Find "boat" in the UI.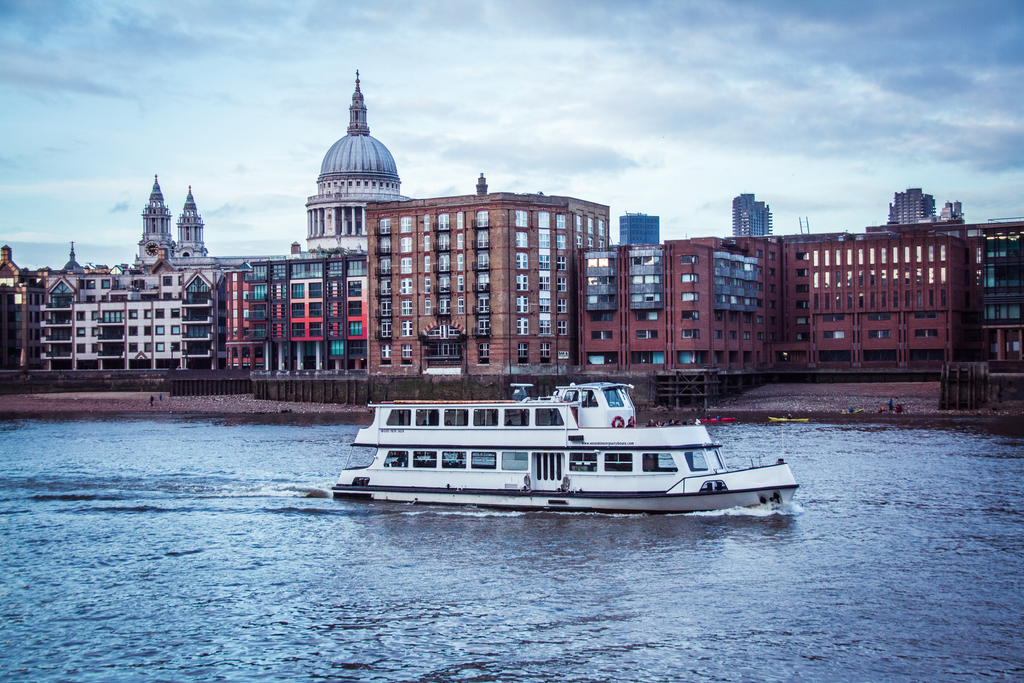
UI element at <box>327,370,846,528</box>.
